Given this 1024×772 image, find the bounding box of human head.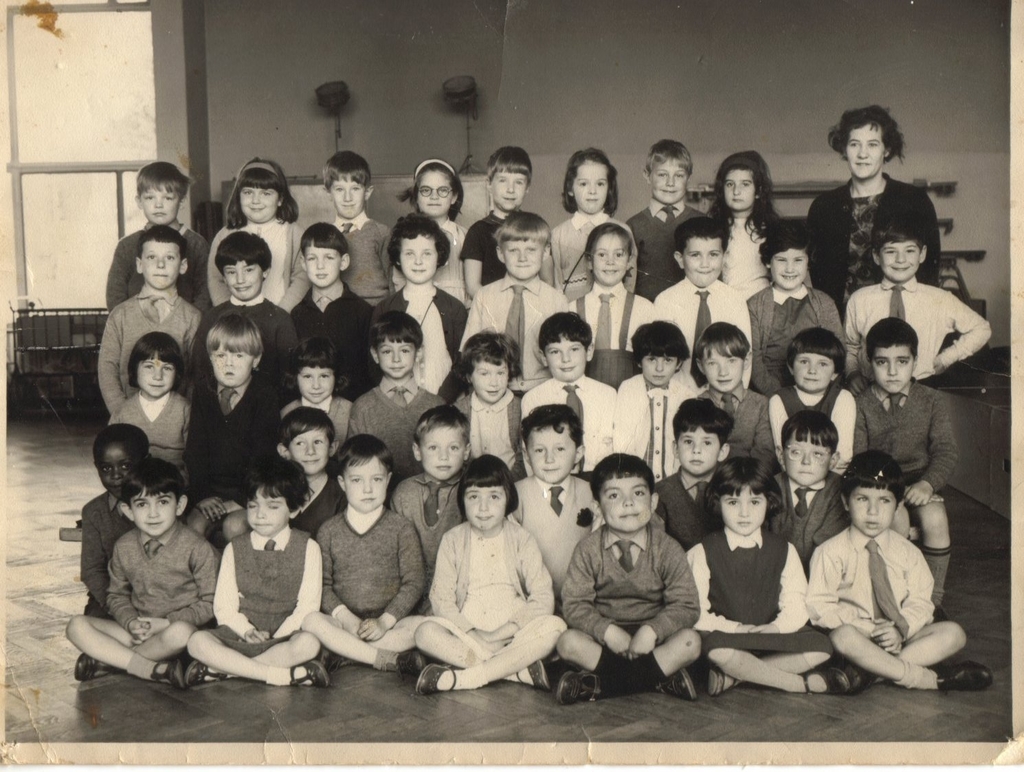
(120,461,190,539).
